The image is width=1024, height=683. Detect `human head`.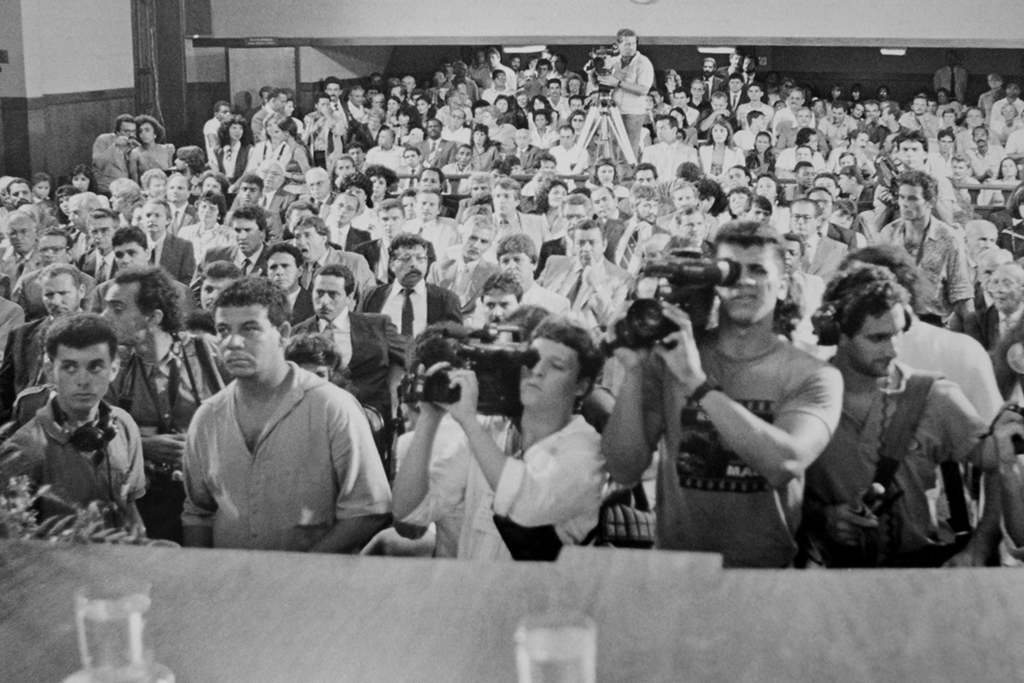
Detection: pyautogui.locateOnScreen(68, 164, 93, 192).
